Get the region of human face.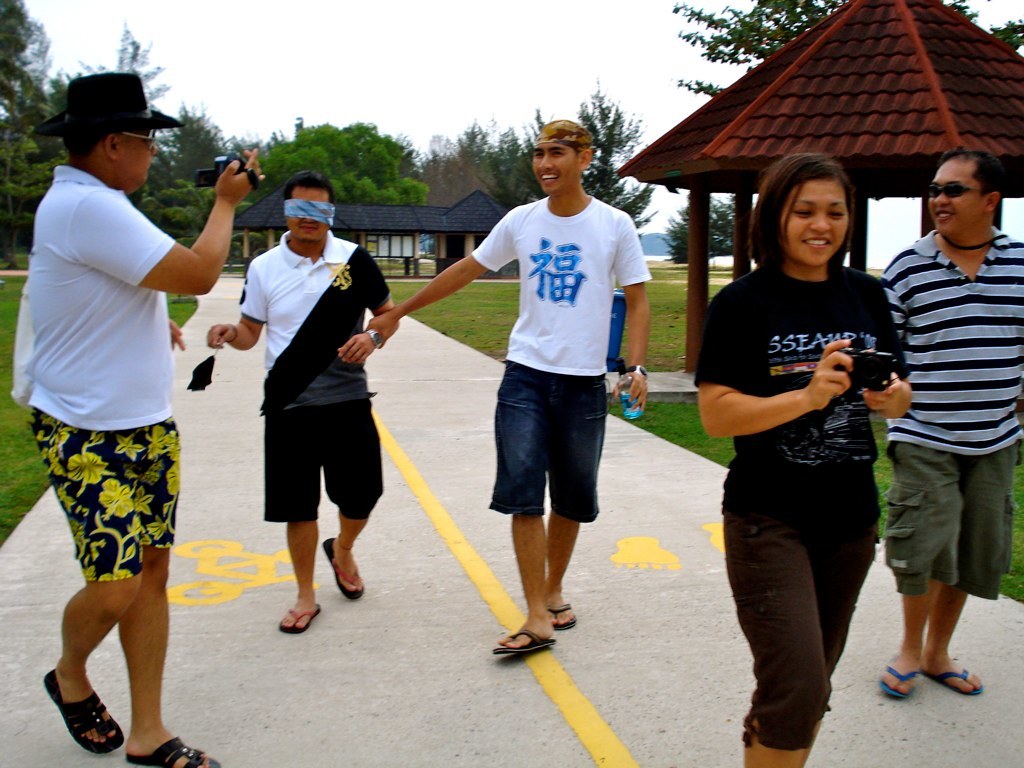
<bbox>779, 183, 849, 265</bbox>.
